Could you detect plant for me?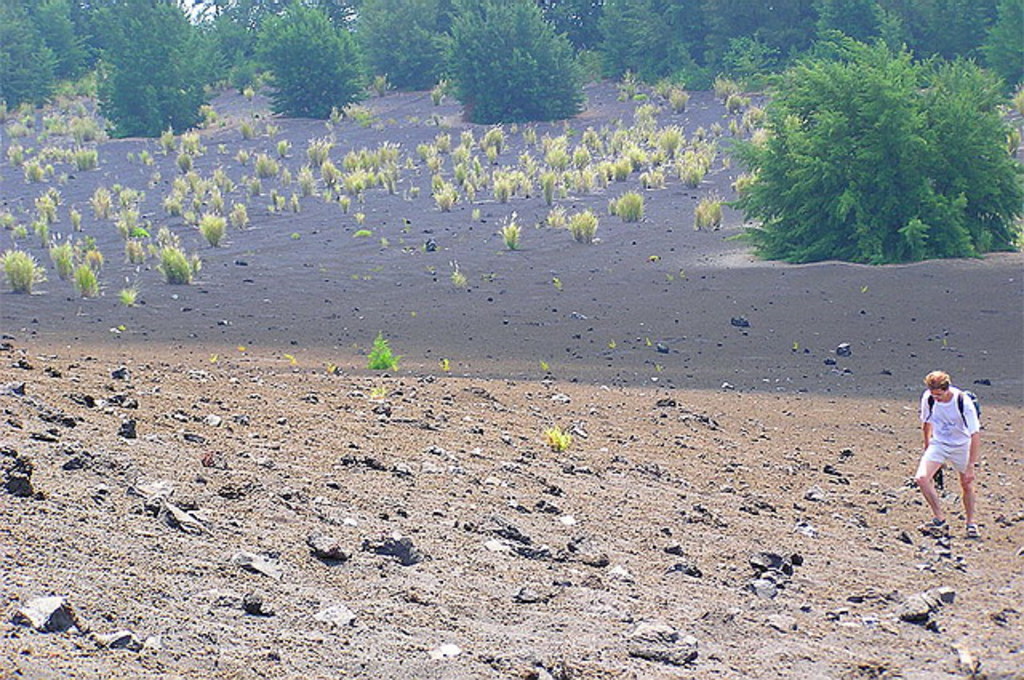
Detection result: (x1=211, y1=141, x2=229, y2=158).
